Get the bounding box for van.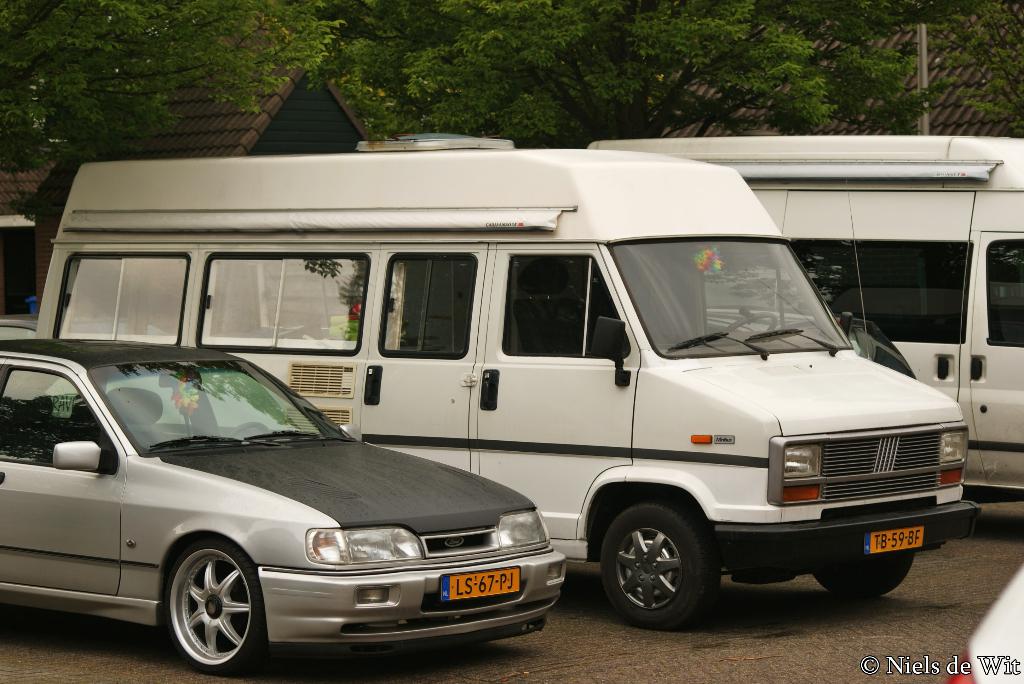
(38,129,982,628).
